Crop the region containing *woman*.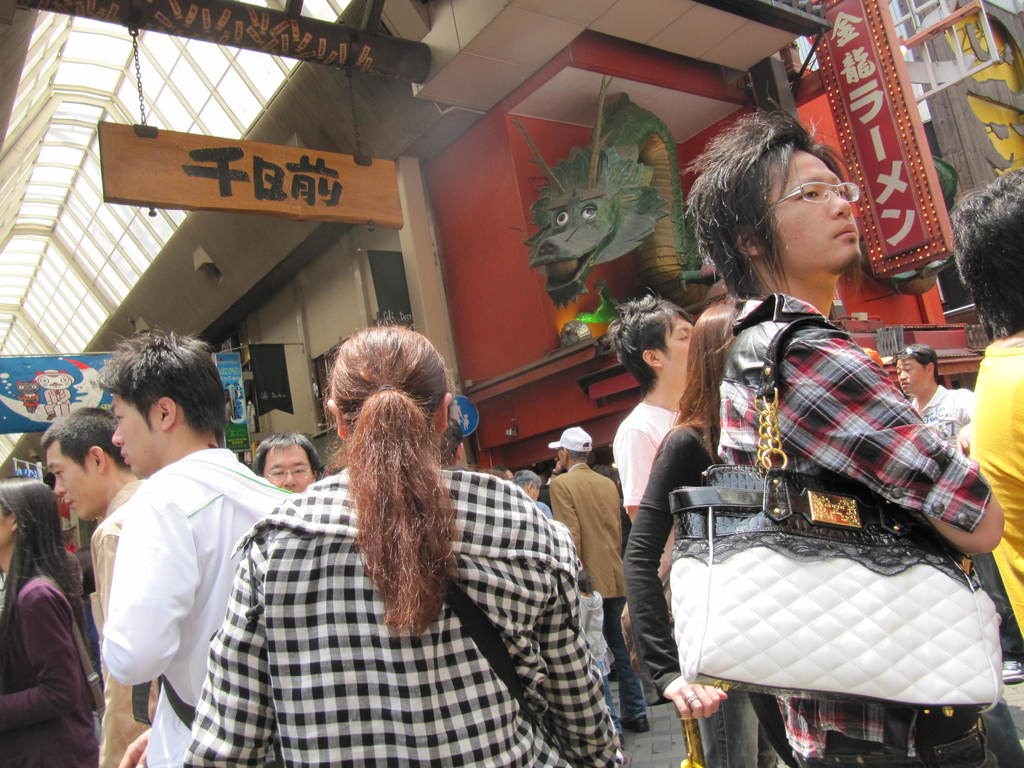
Crop region: box(0, 474, 102, 767).
